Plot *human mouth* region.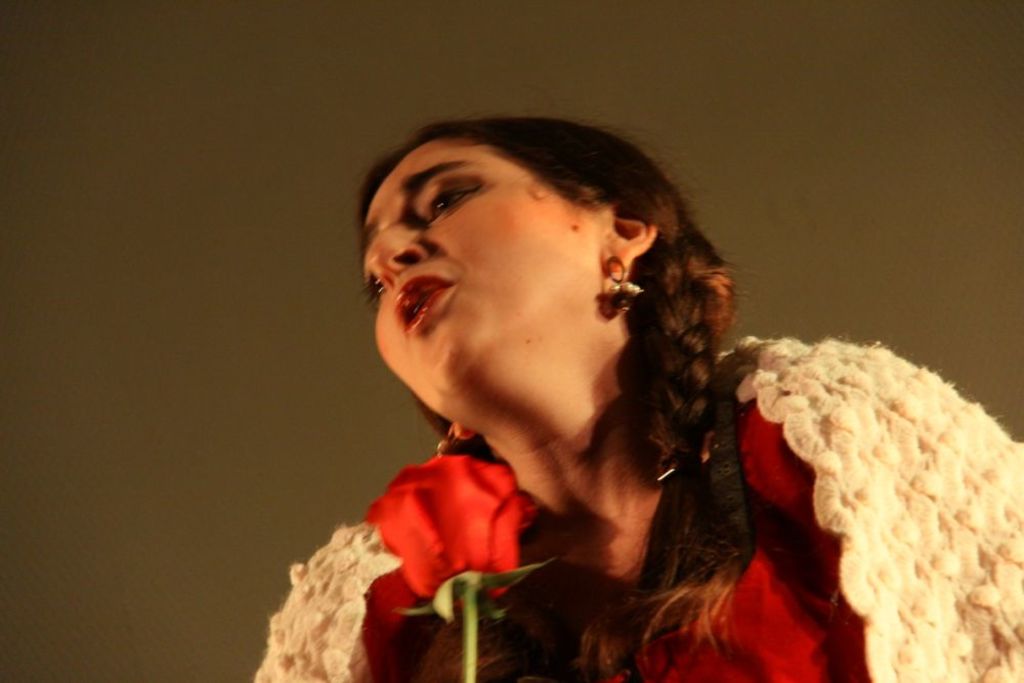
Plotted at bbox(394, 274, 455, 336).
